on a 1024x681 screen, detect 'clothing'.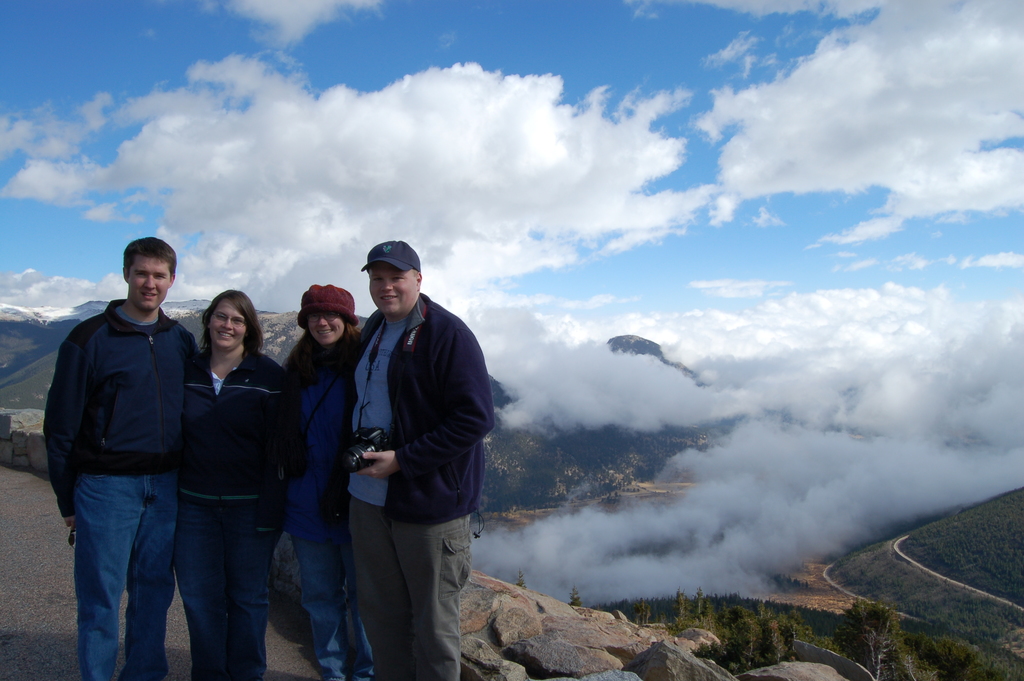
(346, 505, 470, 680).
